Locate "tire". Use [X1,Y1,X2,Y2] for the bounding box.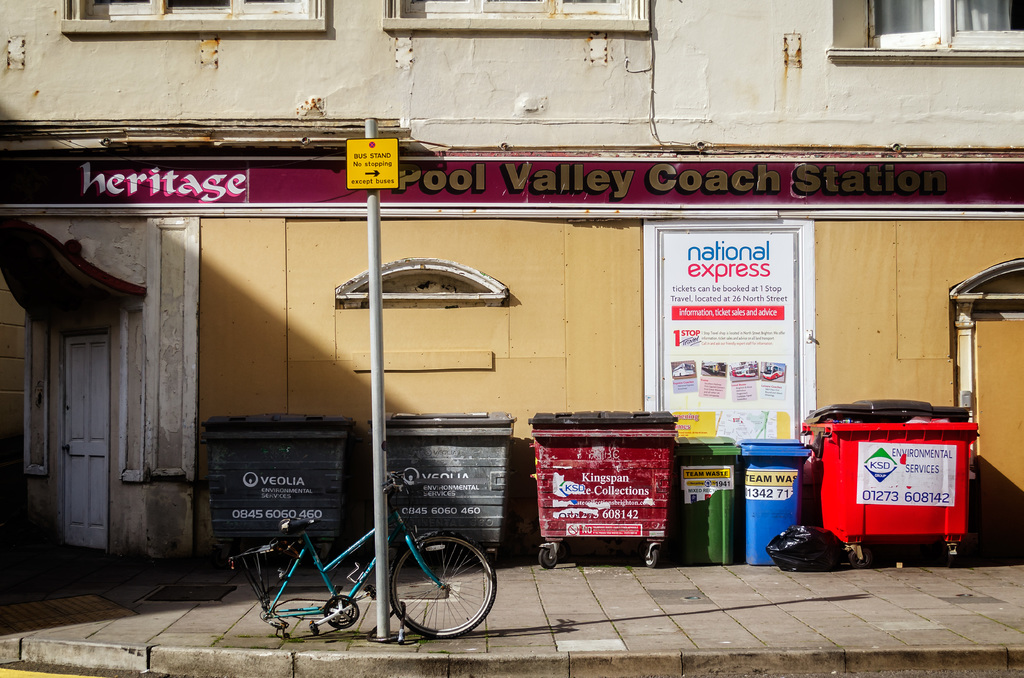
[386,538,504,637].
